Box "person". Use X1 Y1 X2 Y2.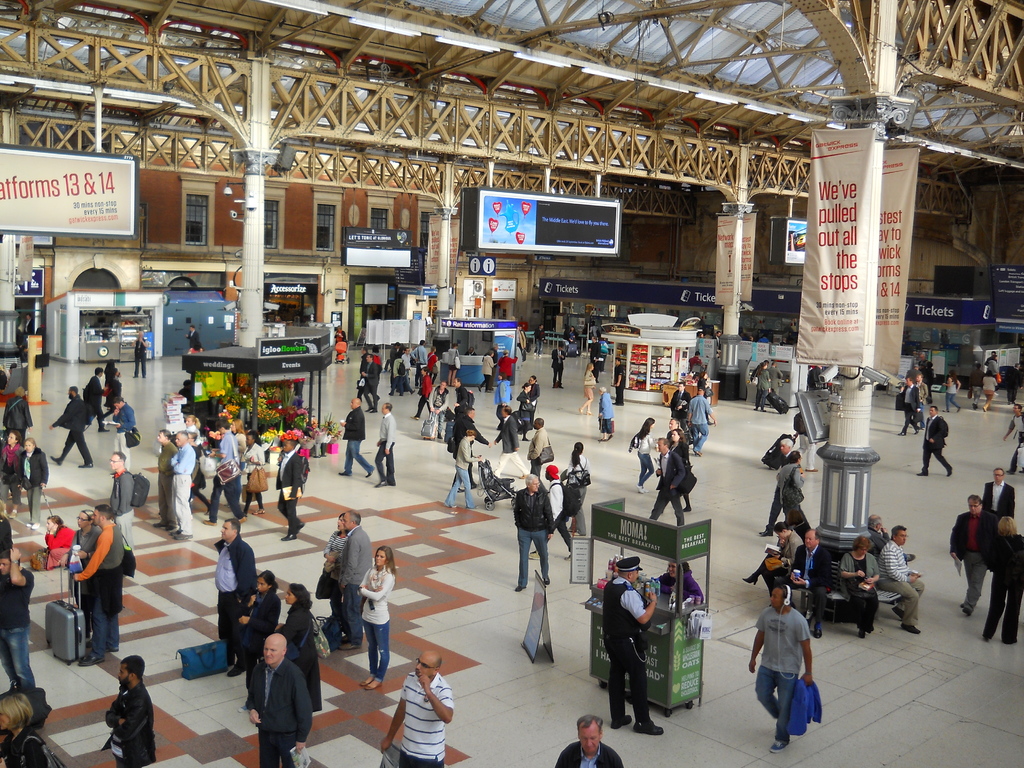
332 509 374 639.
